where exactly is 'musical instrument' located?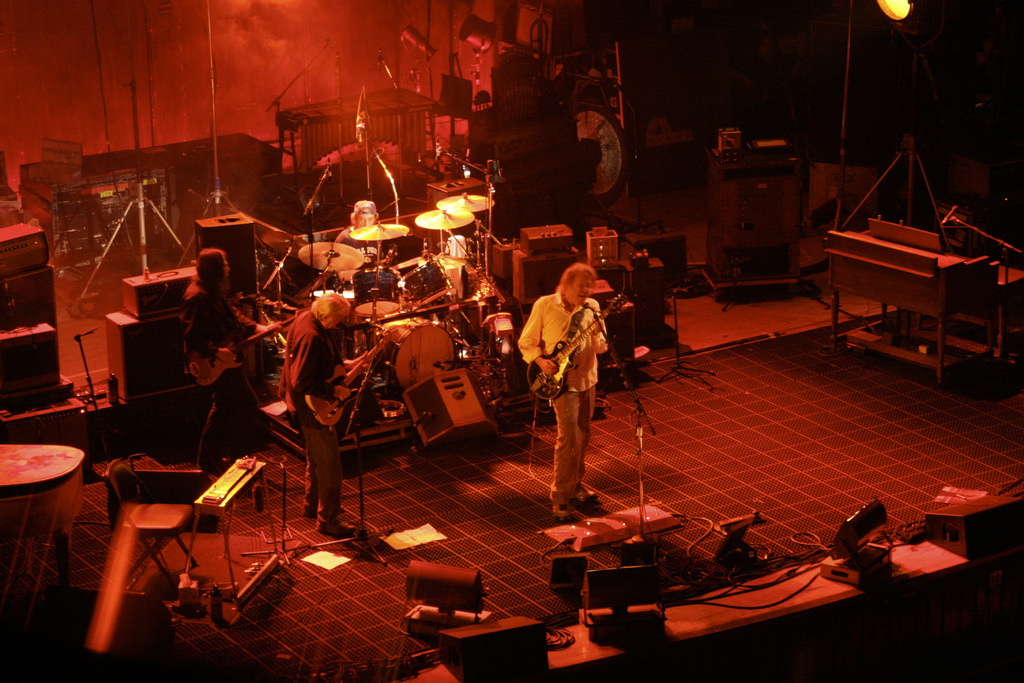
Its bounding box is bbox=(254, 227, 321, 259).
